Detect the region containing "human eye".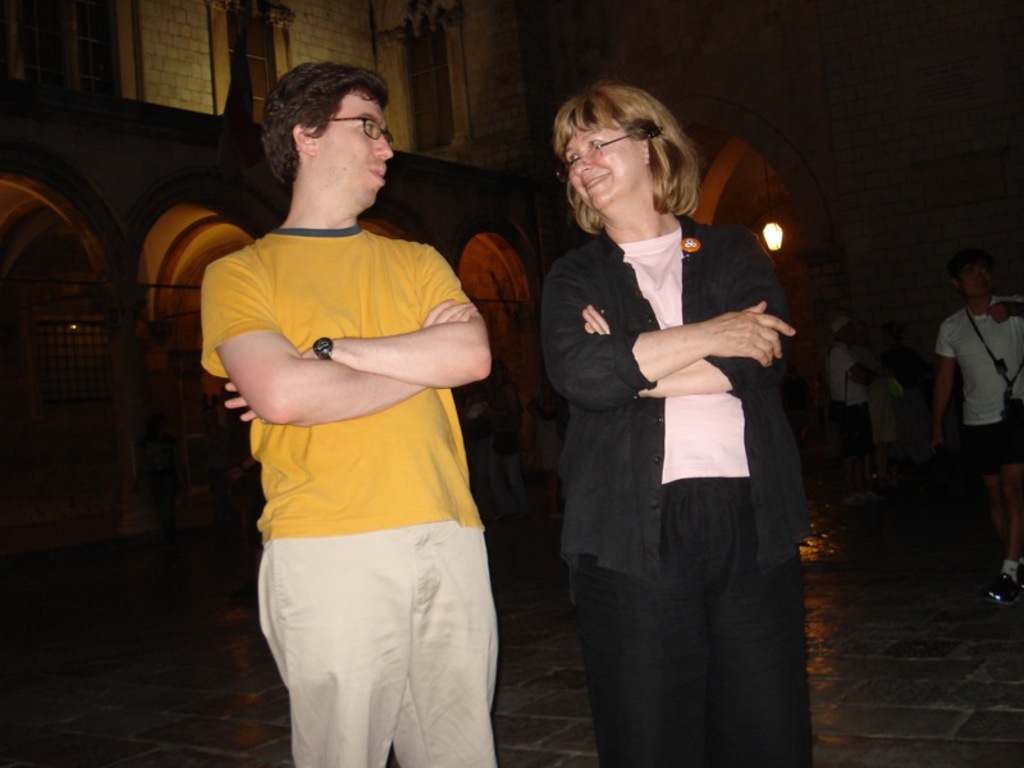
BBox(586, 136, 605, 154).
